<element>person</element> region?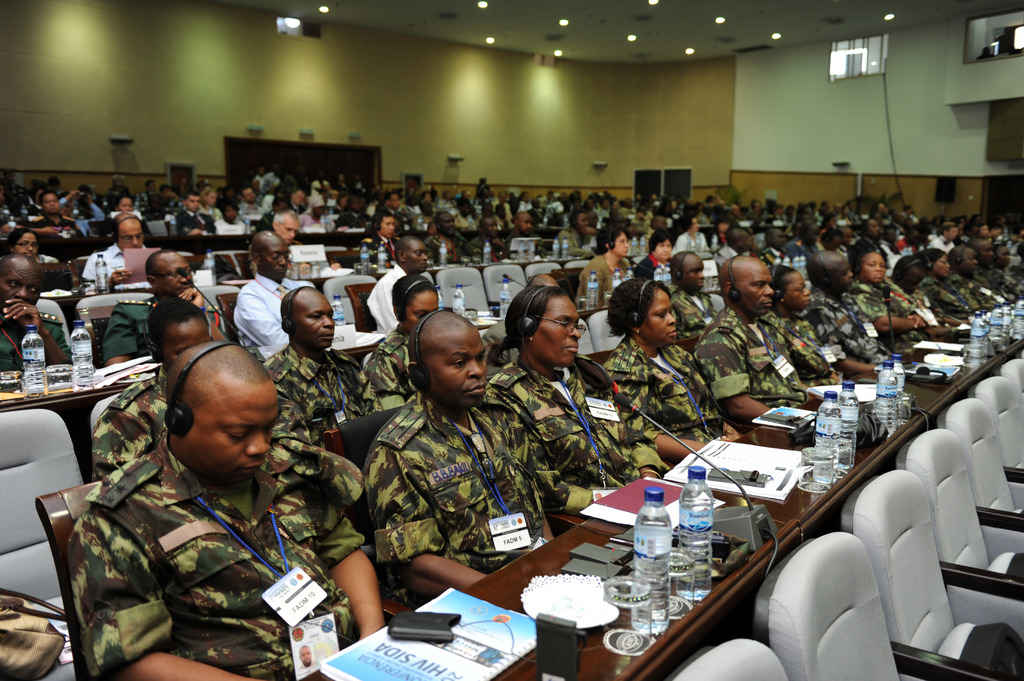
region(29, 183, 81, 236)
